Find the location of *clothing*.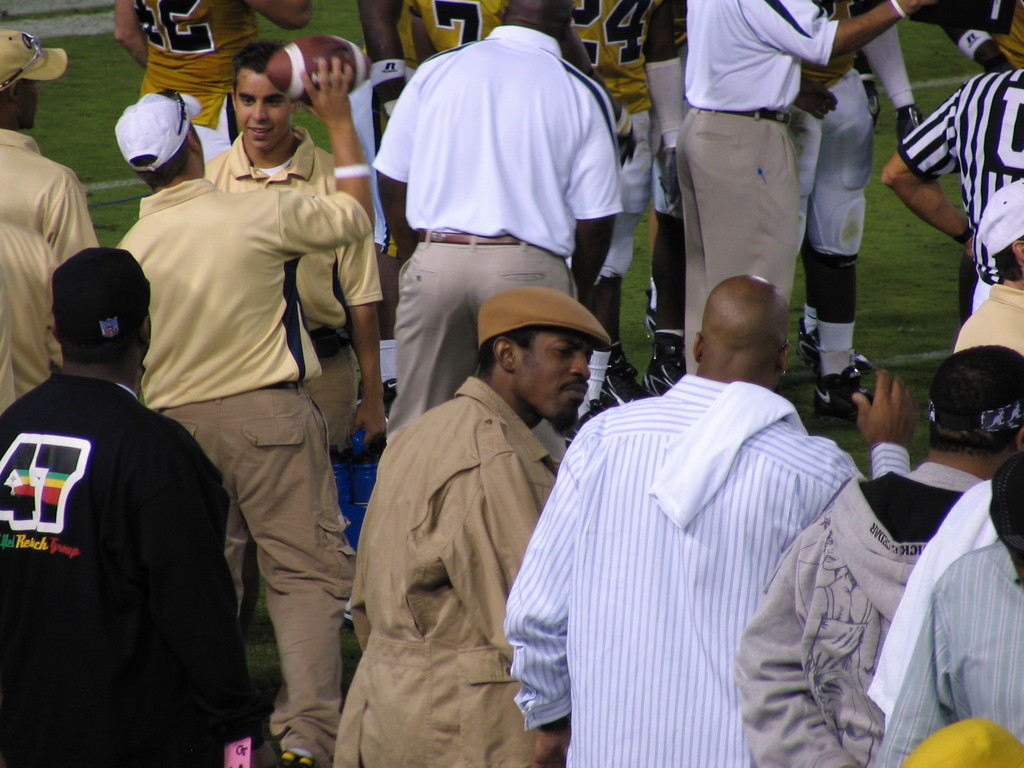
Location: rect(0, 135, 100, 415).
